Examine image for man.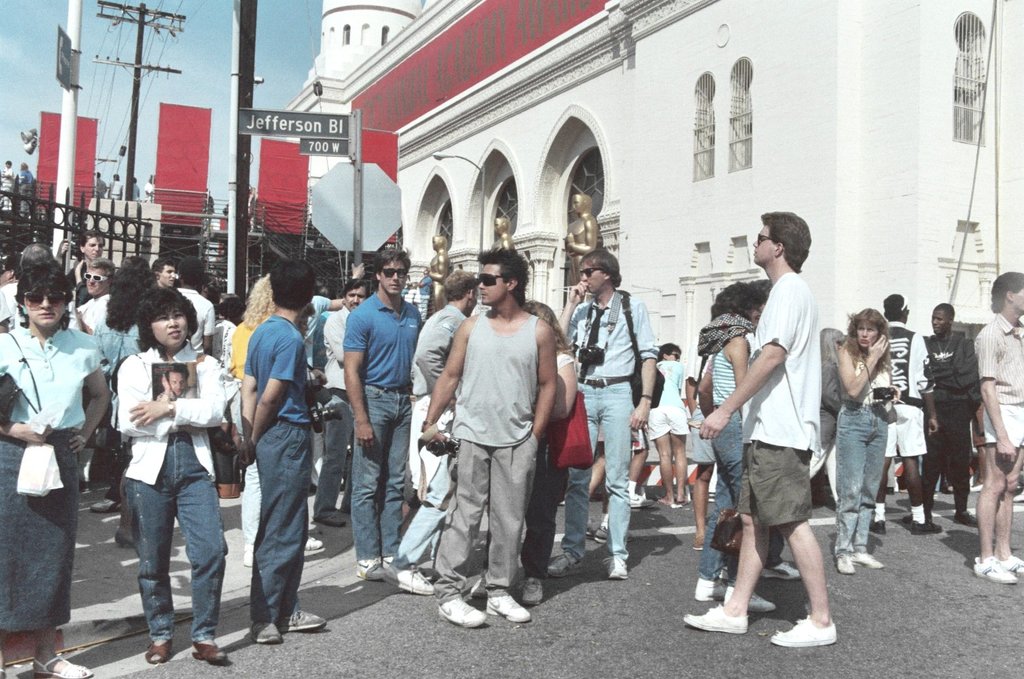
Examination result: pyautogui.locateOnScreen(638, 344, 696, 511).
